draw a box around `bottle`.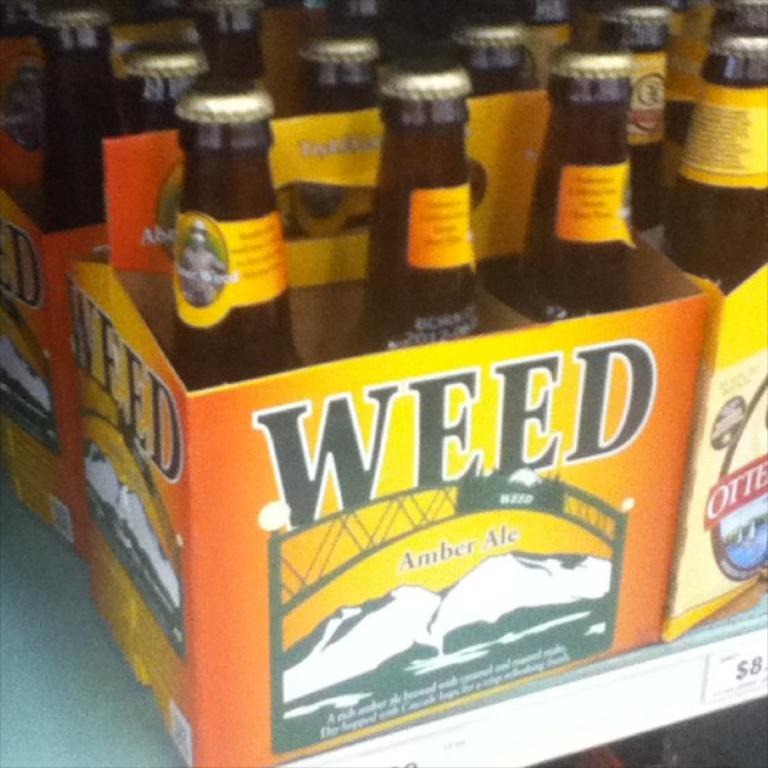
box=[520, 46, 637, 323].
